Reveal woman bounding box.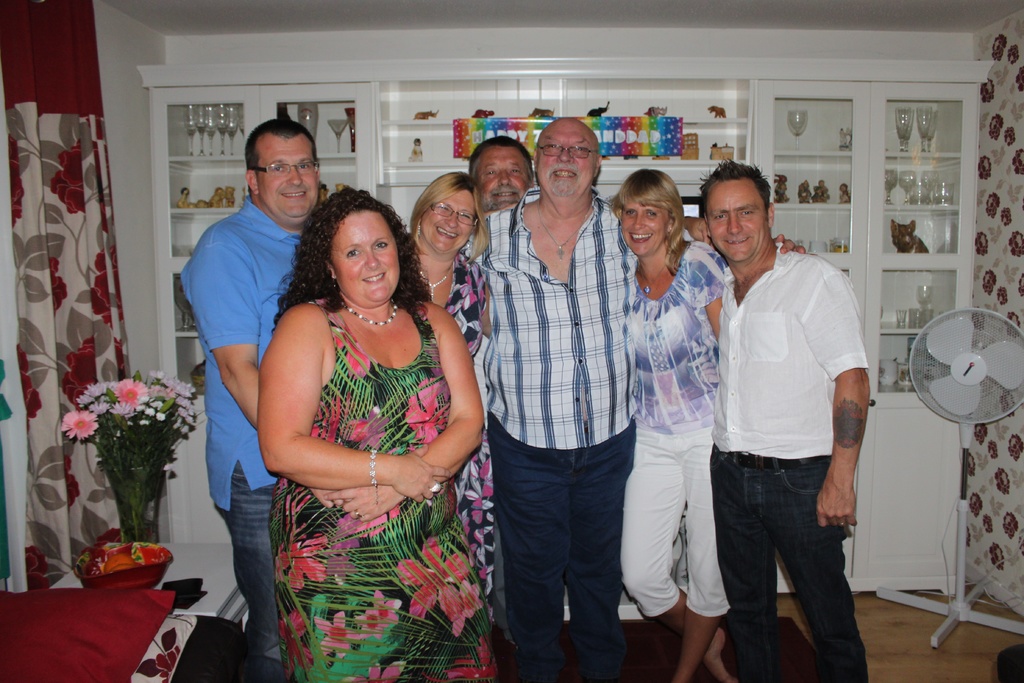
Revealed: {"x1": 600, "y1": 163, "x2": 737, "y2": 682}.
